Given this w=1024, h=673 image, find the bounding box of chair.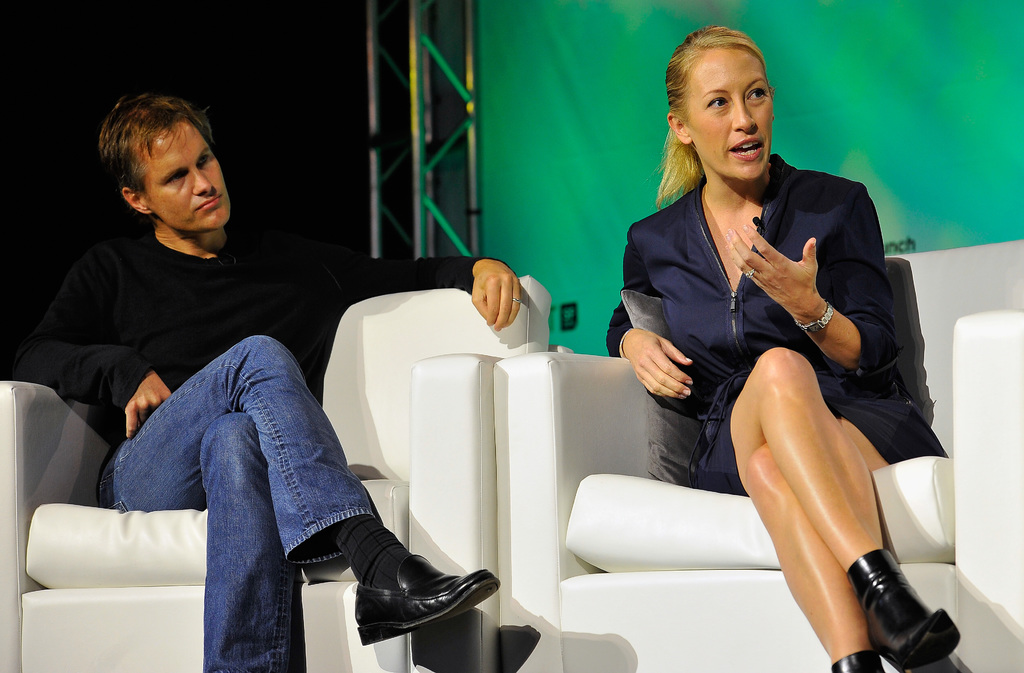
31, 226, 514, 651.
